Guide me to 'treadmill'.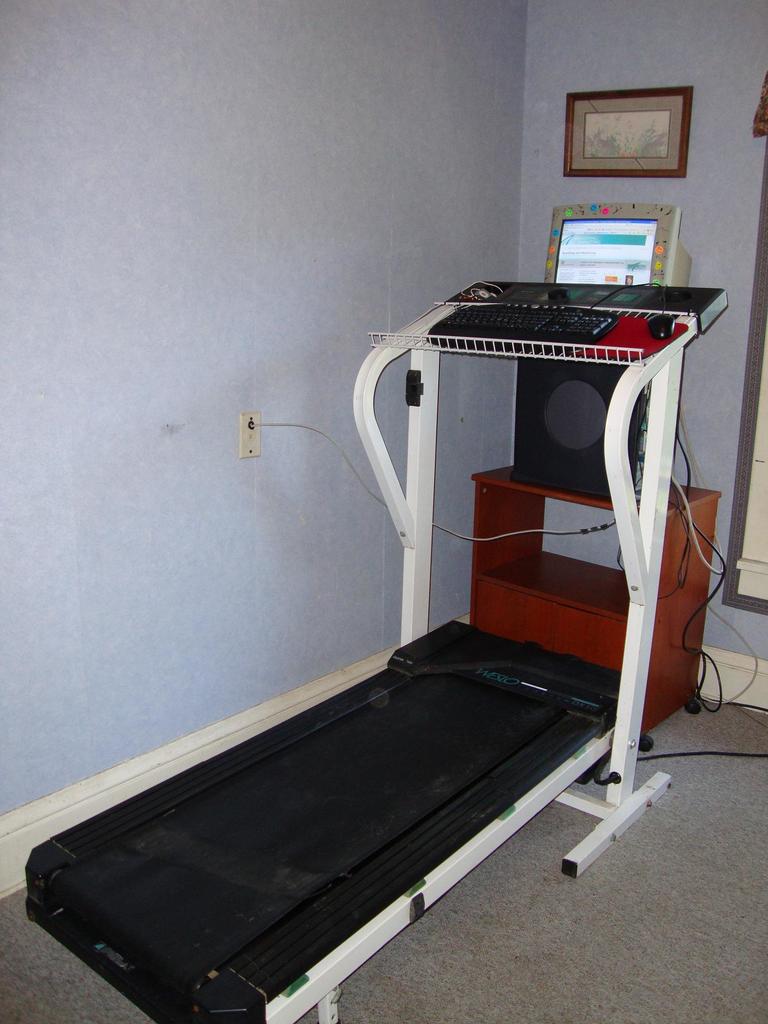
Guidance: Rect(7, 270, 671, 1023).
